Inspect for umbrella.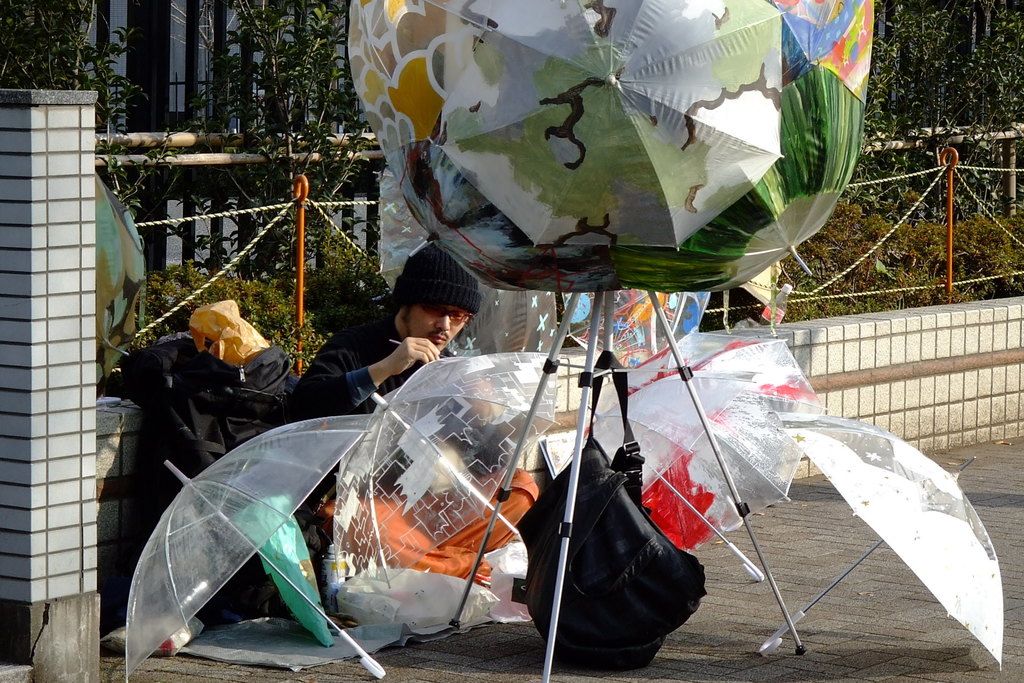
Inspection: 625 329 827 554.
